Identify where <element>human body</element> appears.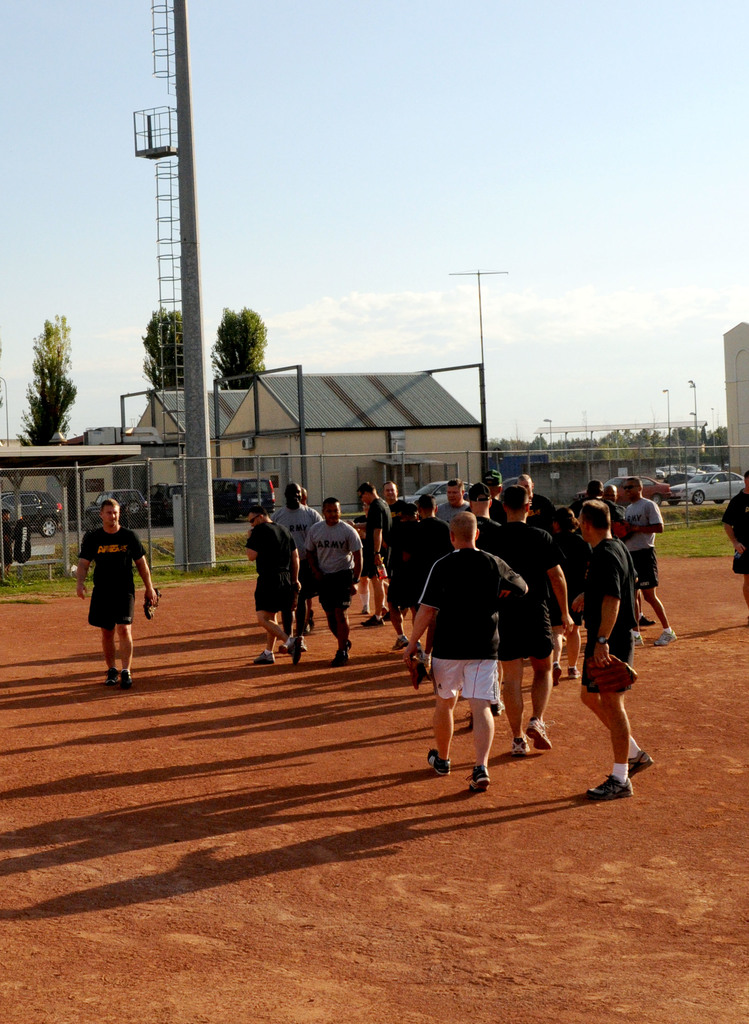
Appears at box=[247, 481, 681, 796].
